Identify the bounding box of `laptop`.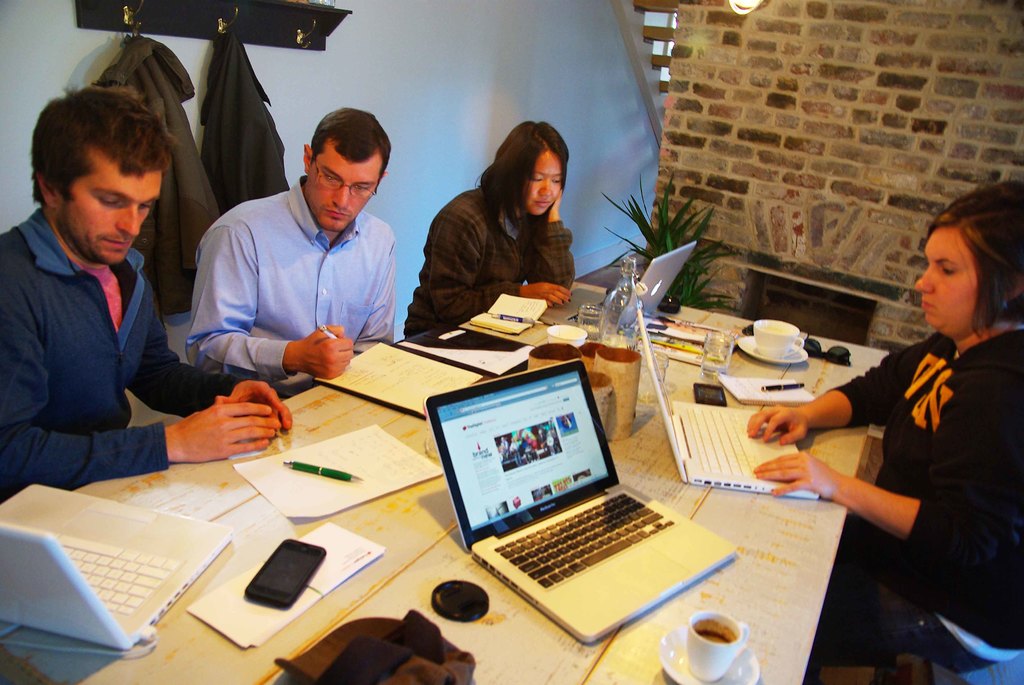
detection(0, 482, 232, 652).
